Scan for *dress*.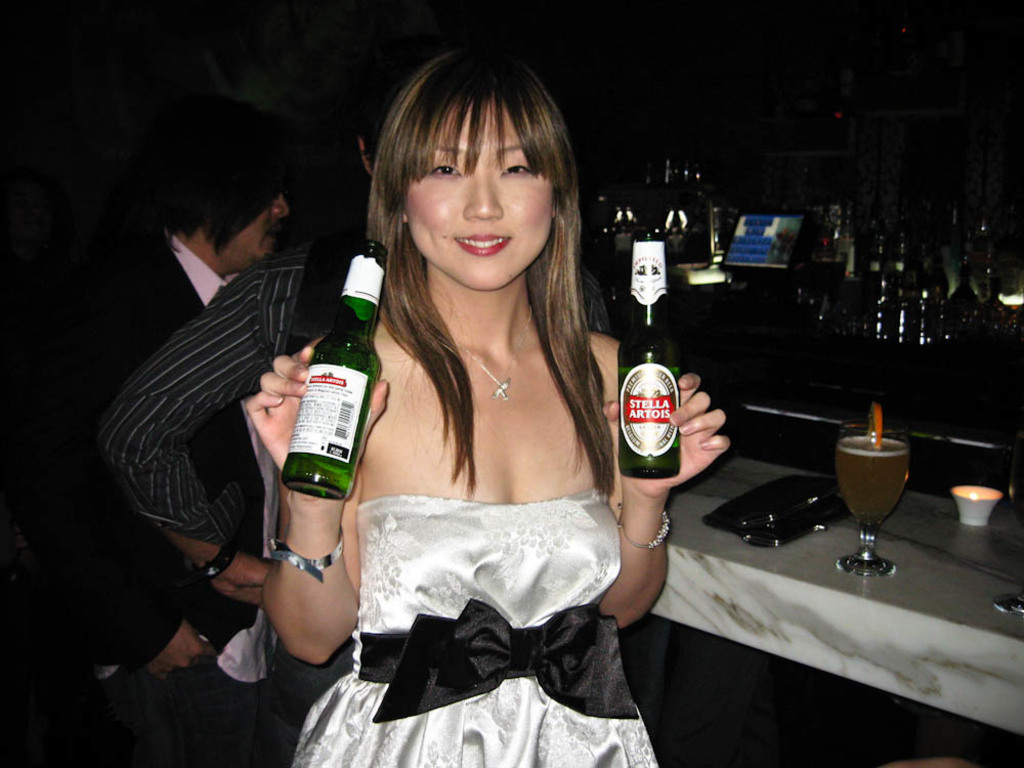
Scan result: box=[275, 487, 657, 767].
